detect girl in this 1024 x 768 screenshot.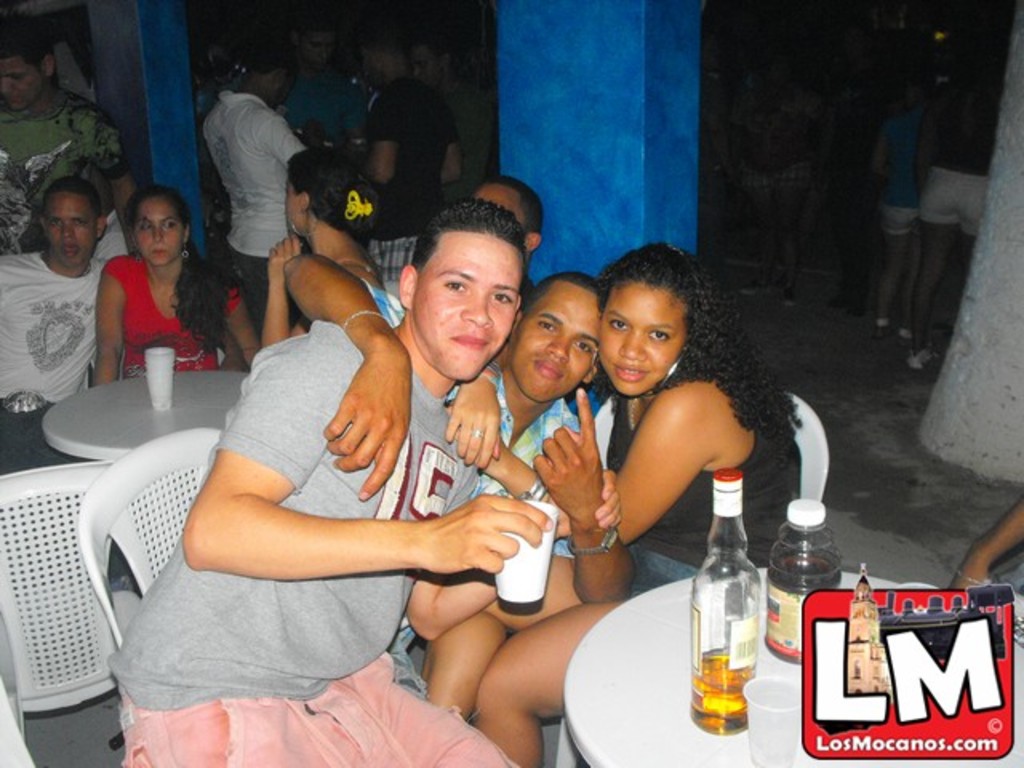
Detection: BBox(266, 142, 384, 347).
